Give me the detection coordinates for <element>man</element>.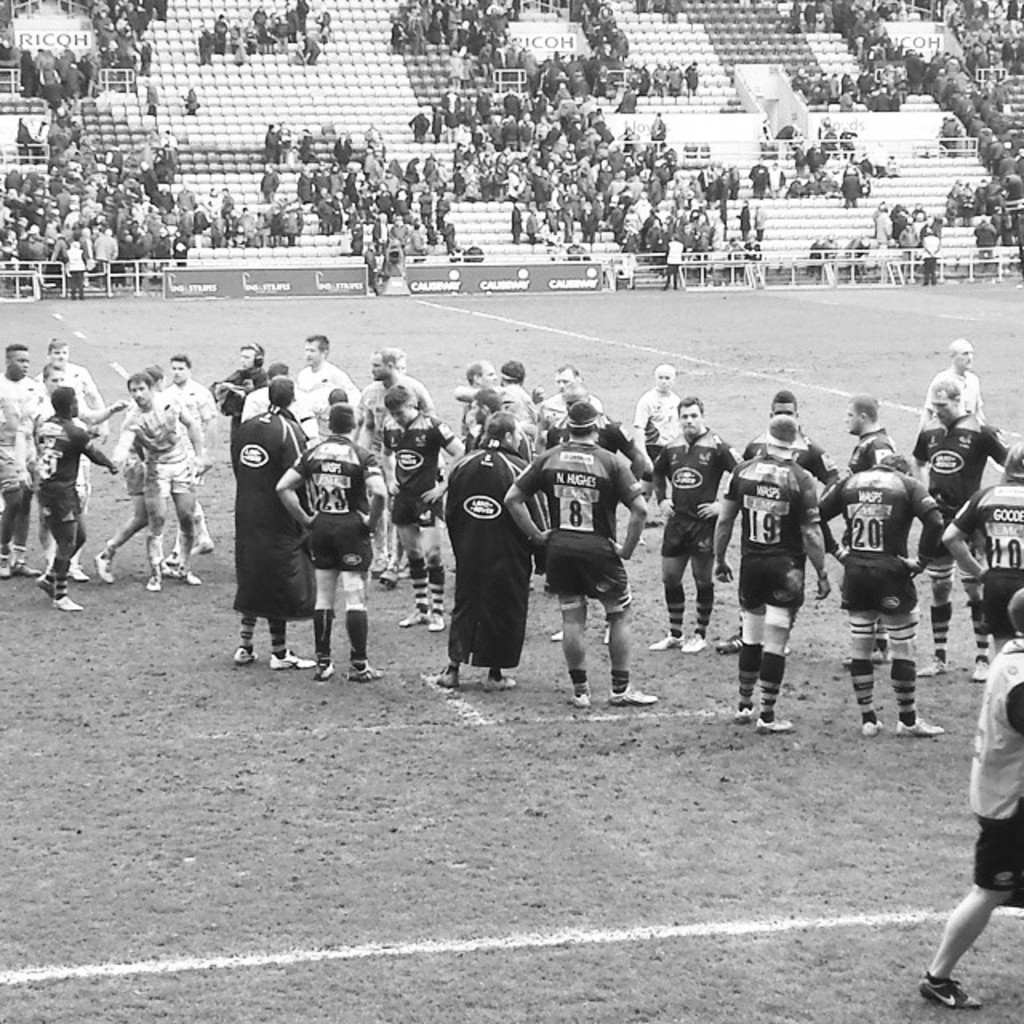
Rect(218, 184, 240, 227).
